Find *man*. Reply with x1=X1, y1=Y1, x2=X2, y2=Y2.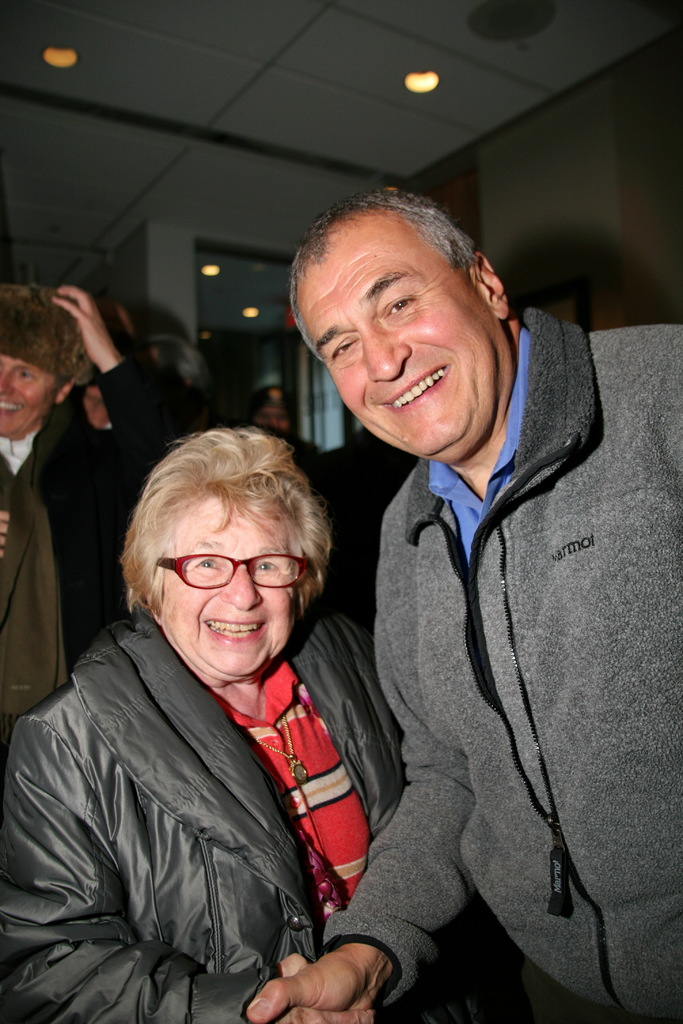
x1=309, y1=422, x2=429, y2=625.
